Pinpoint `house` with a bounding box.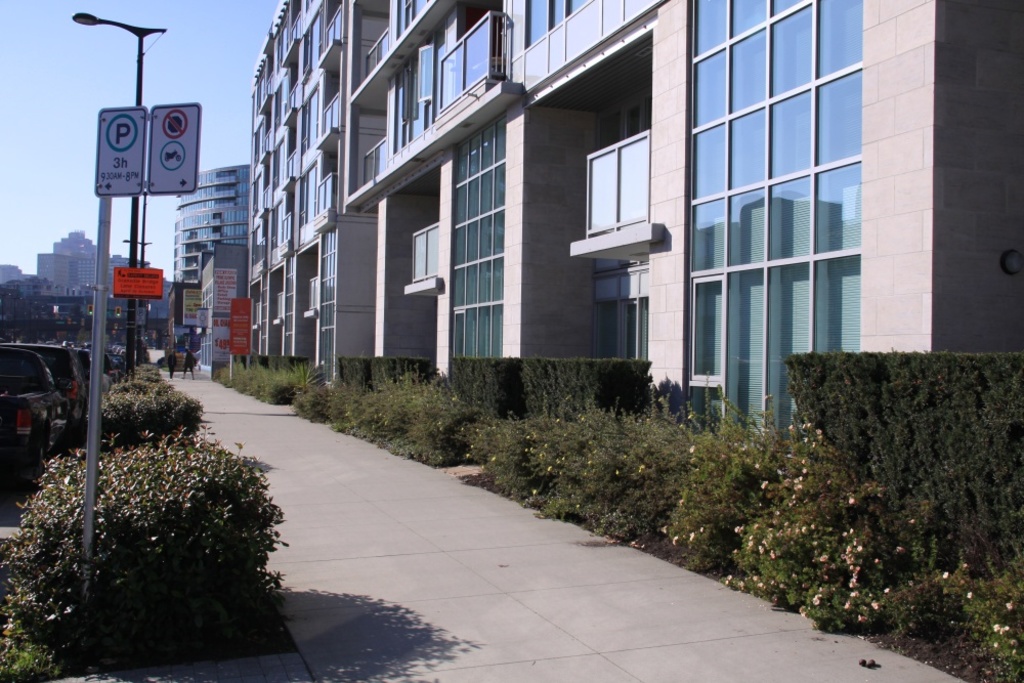
250 0 1023 427.
